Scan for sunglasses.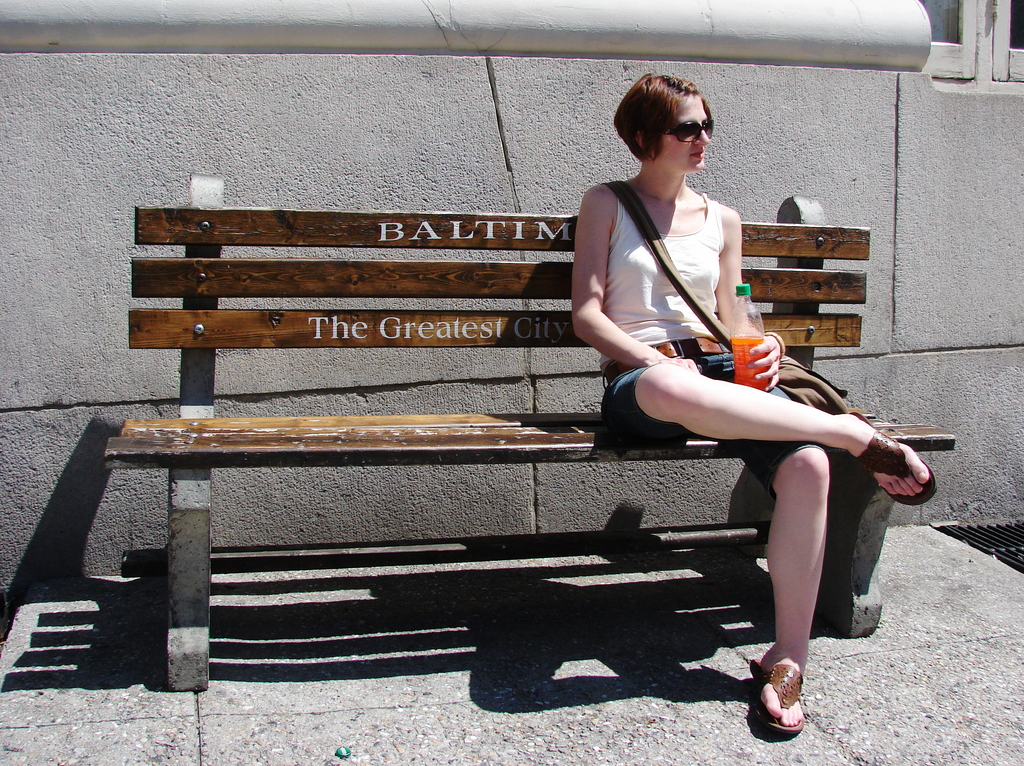
Scan result: 657 120 717 146.
